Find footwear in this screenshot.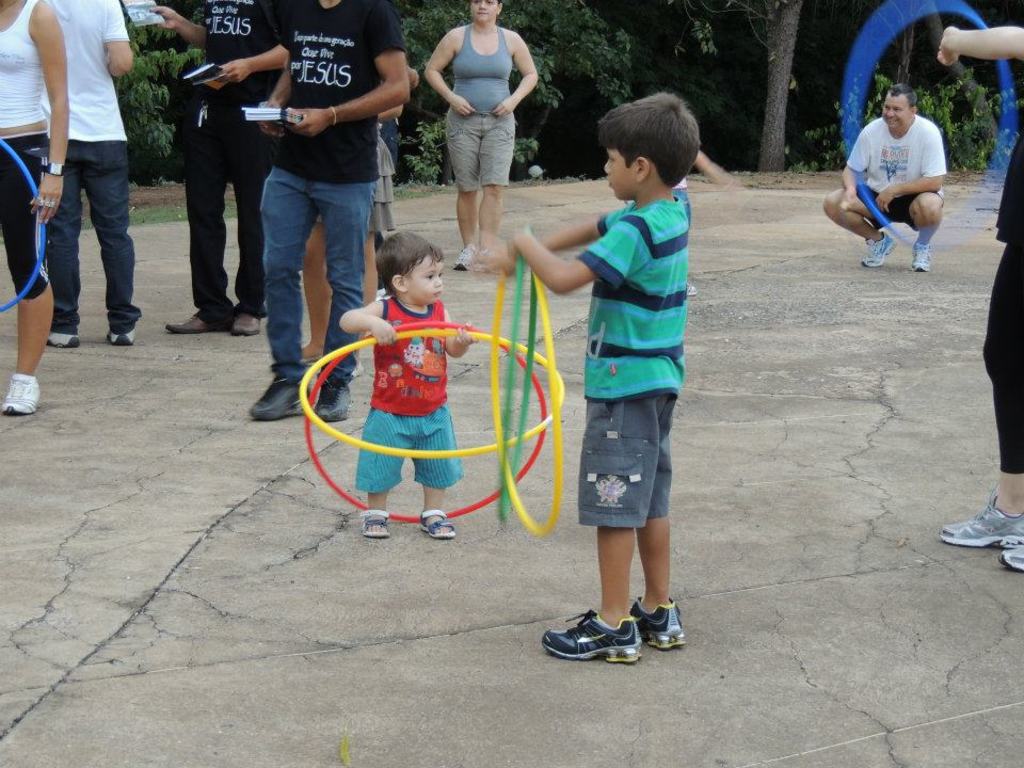
The bounding box for footwear is {"left": 909, "top": 237, "right": 931, "bottom": 271}.
